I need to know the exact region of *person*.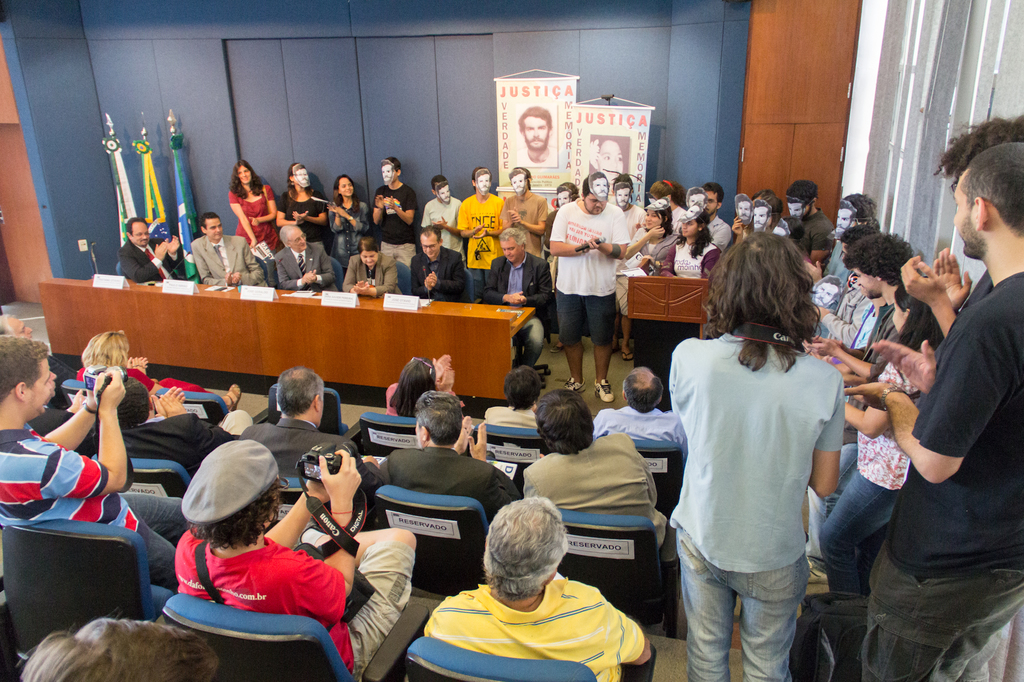
Region: x1=212, y1=156, x2=269, y2=264.
